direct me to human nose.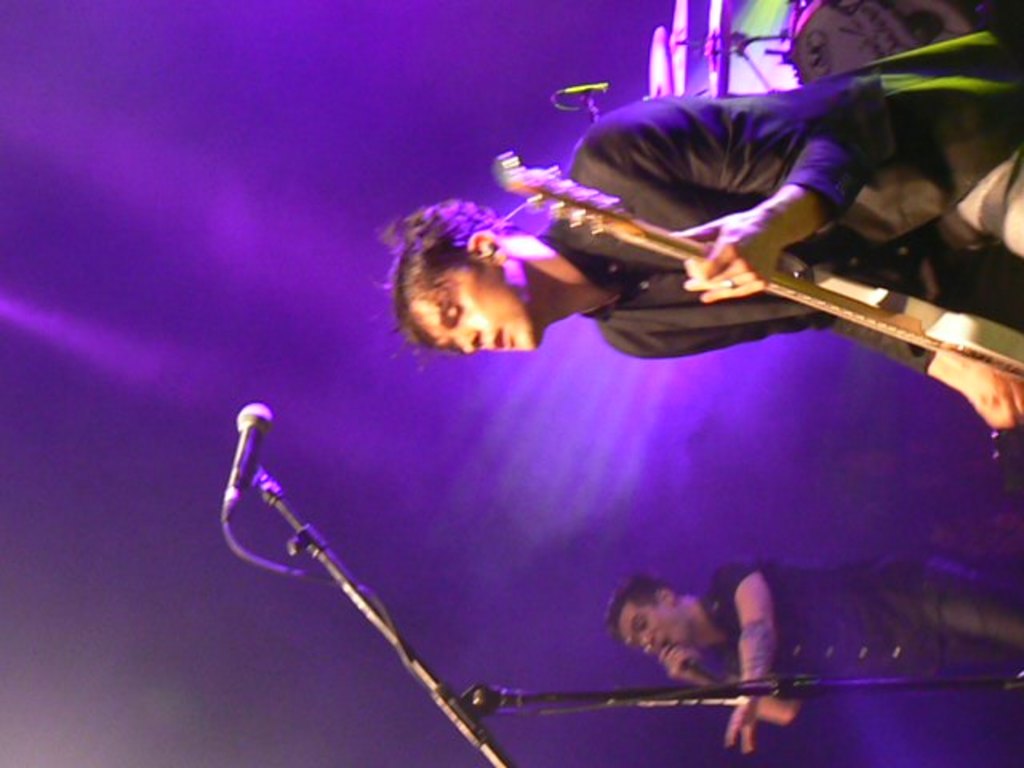
Direction: (x1=451, y1=330, x2=478, y2=352).
